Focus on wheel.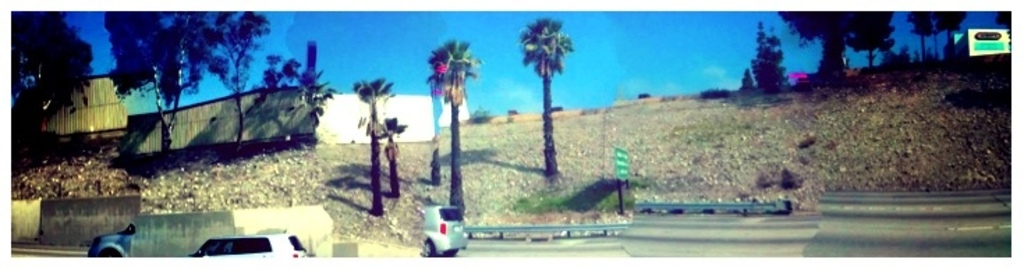
Focused at l=424, t=237, r=435, b=252.
